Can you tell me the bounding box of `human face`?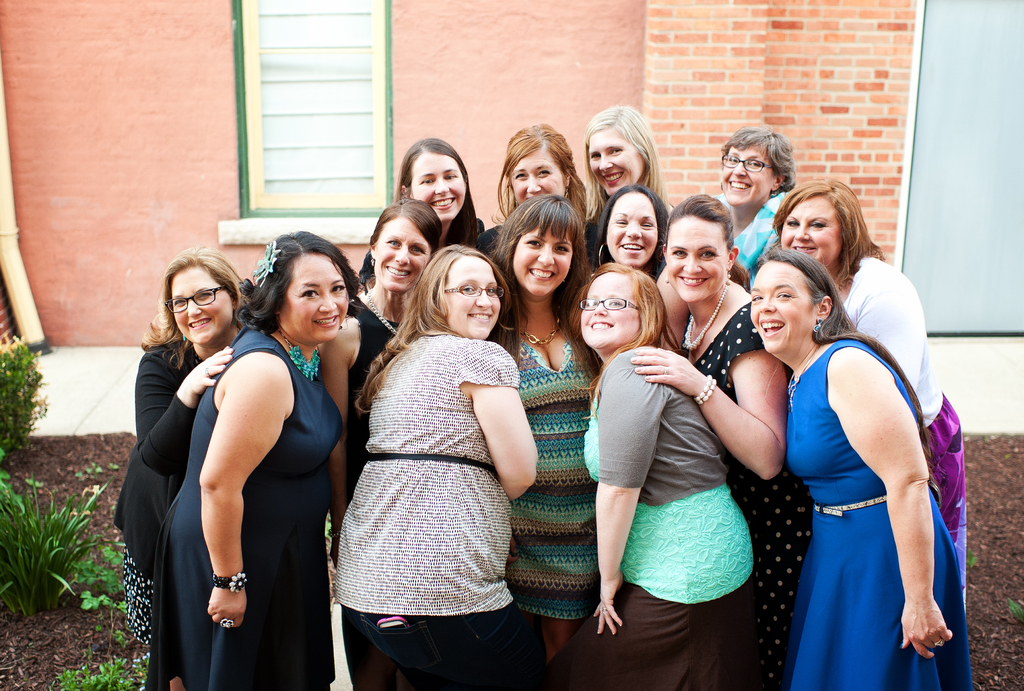
Rect(580, 269, 638, 341).
